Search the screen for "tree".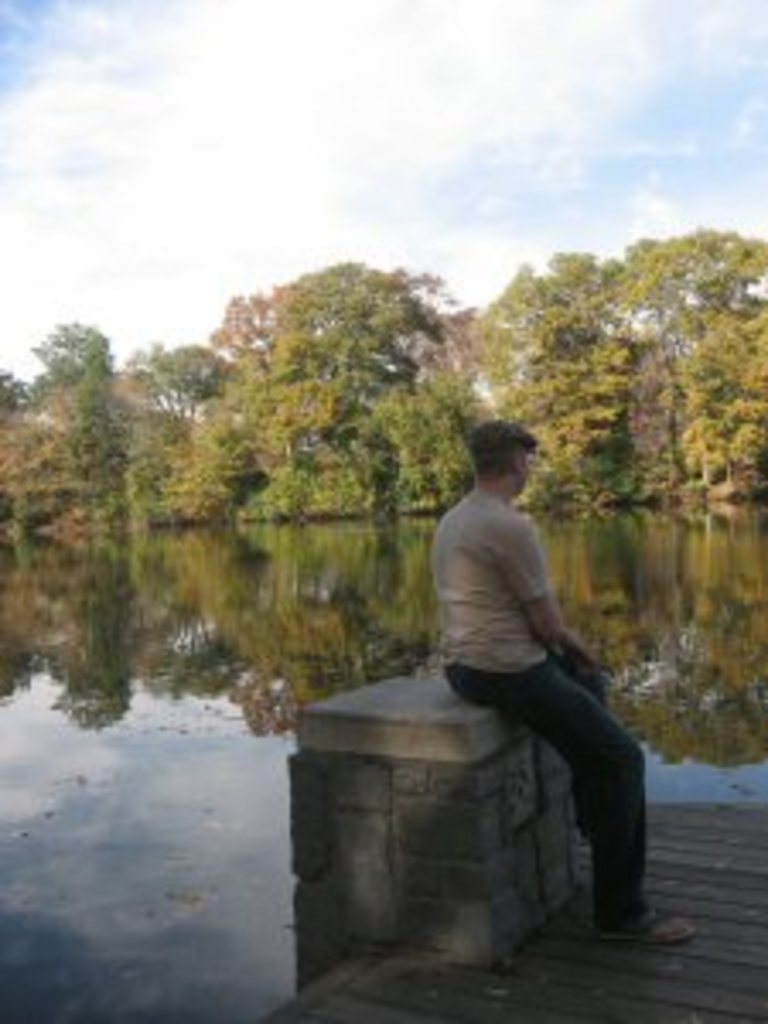
Found at BBox(167, 229, 492, 539).
